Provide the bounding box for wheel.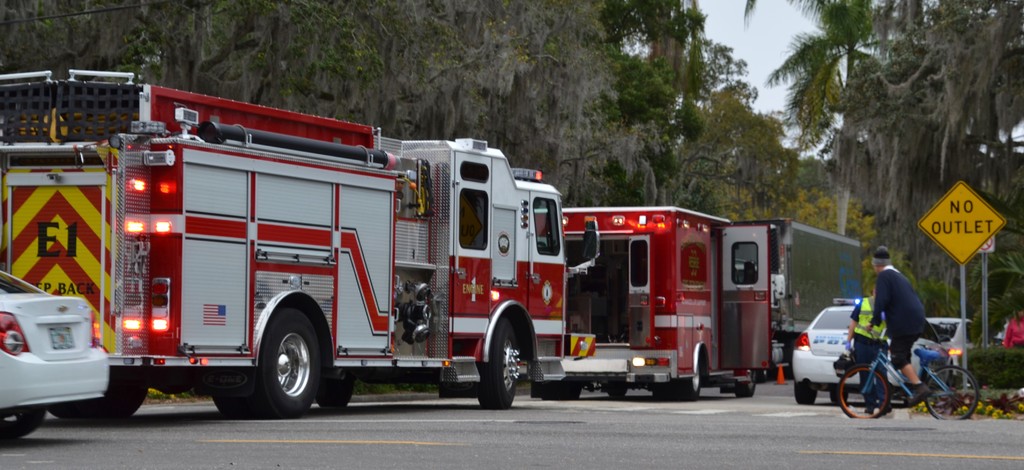
rect(537, 378, 583, 401).
